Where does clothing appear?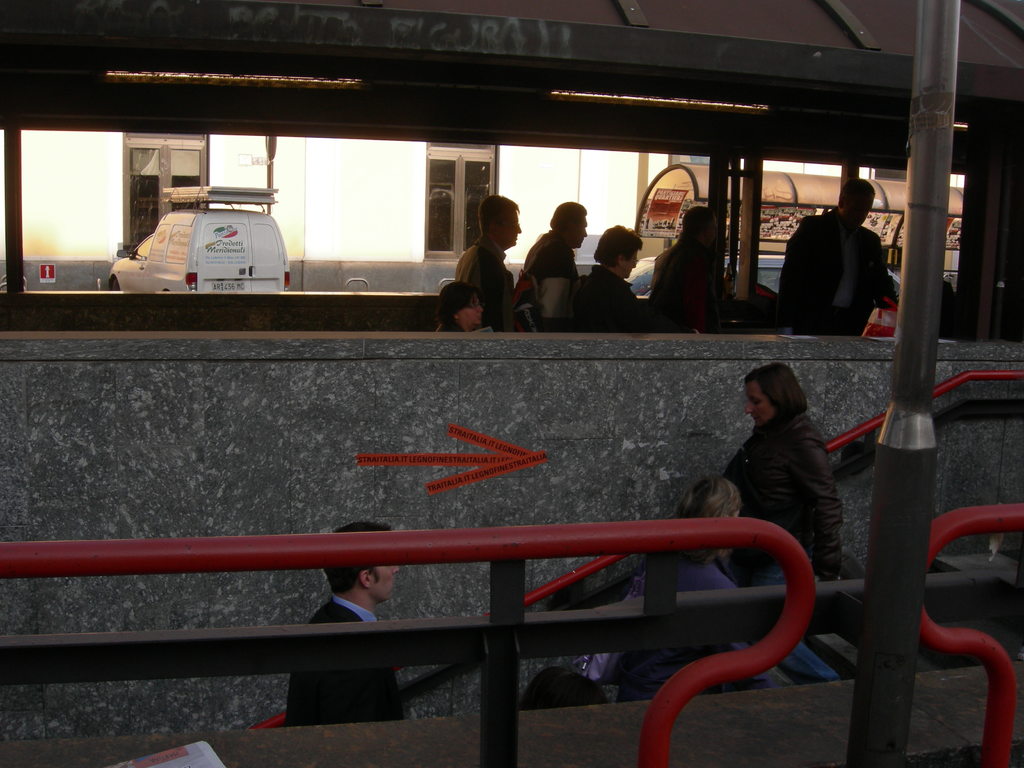
Appears at x1=780 y1=204 x2=894 y2=336.
